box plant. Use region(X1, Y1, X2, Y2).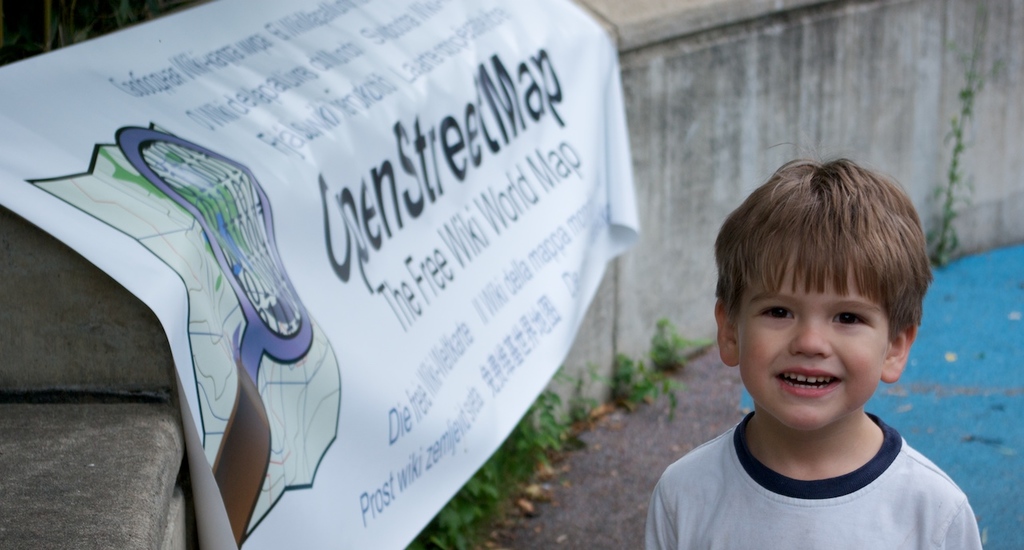
region(653, 327, 712, 372).
